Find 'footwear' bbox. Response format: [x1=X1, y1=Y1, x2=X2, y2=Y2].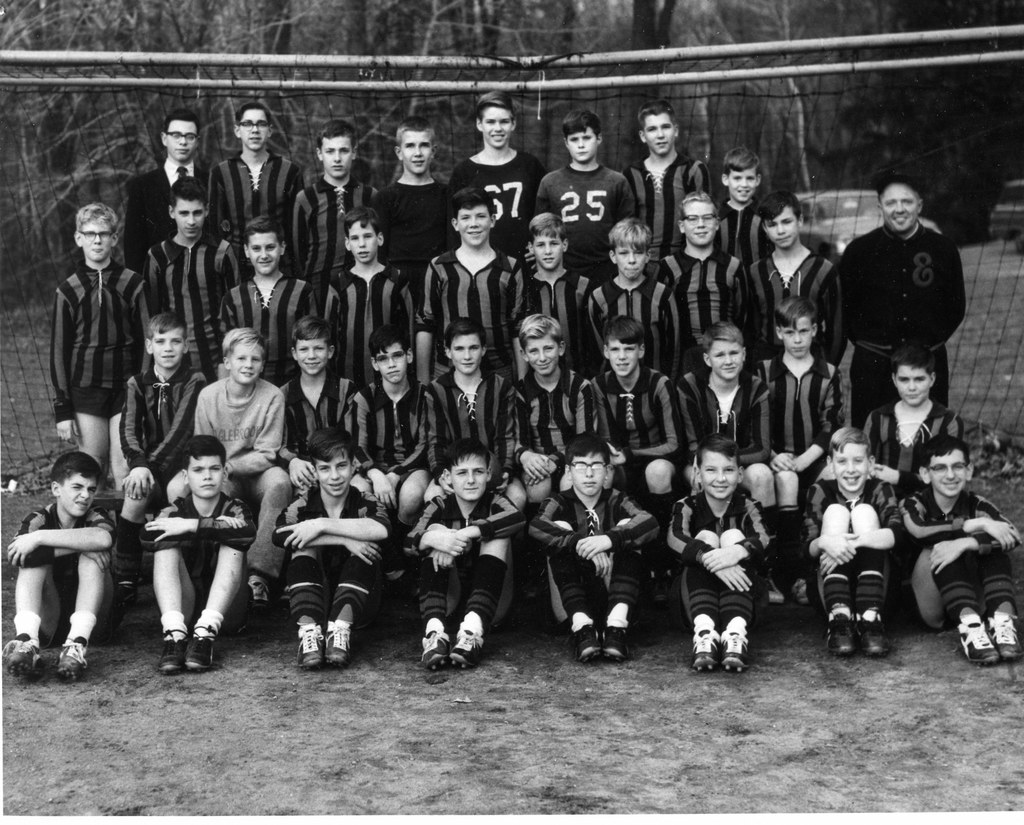
[x1=792, y1=578, x2=809, y2=605].
